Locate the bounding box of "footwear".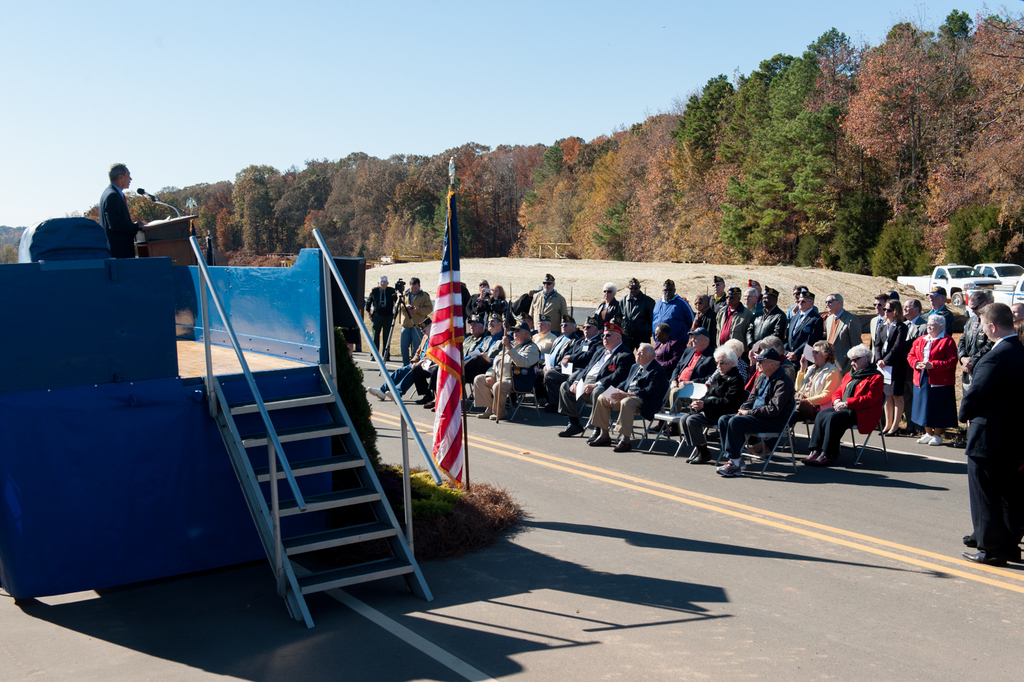
Bounding box: x1=417 y1=394 x2=433 y2=404.
